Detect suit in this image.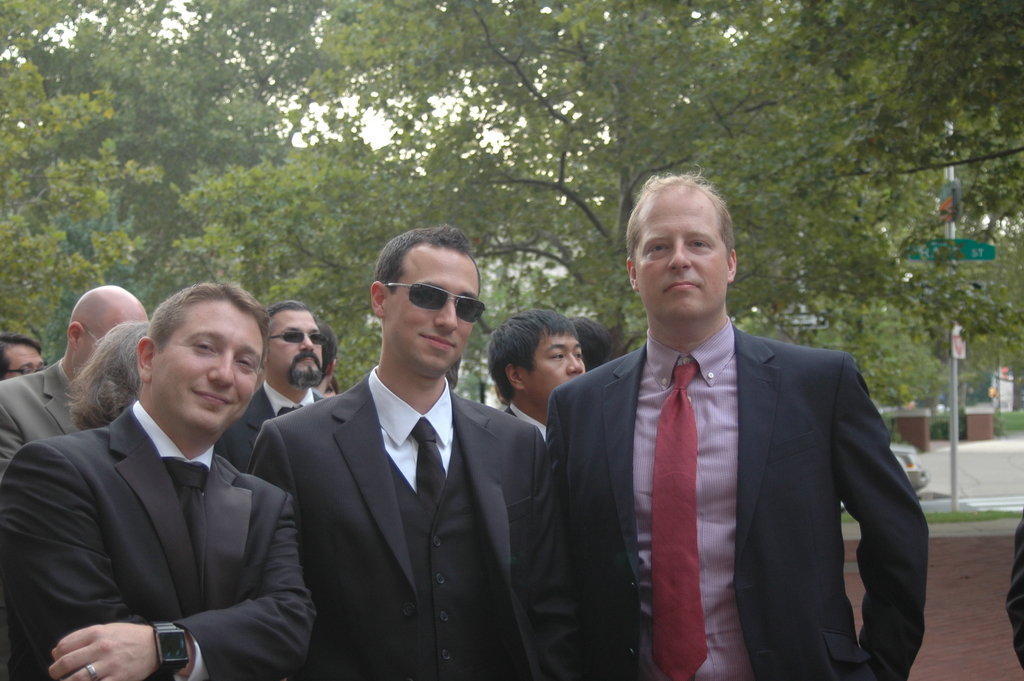
Detection: bbox=[561, 218, 925, 680].
